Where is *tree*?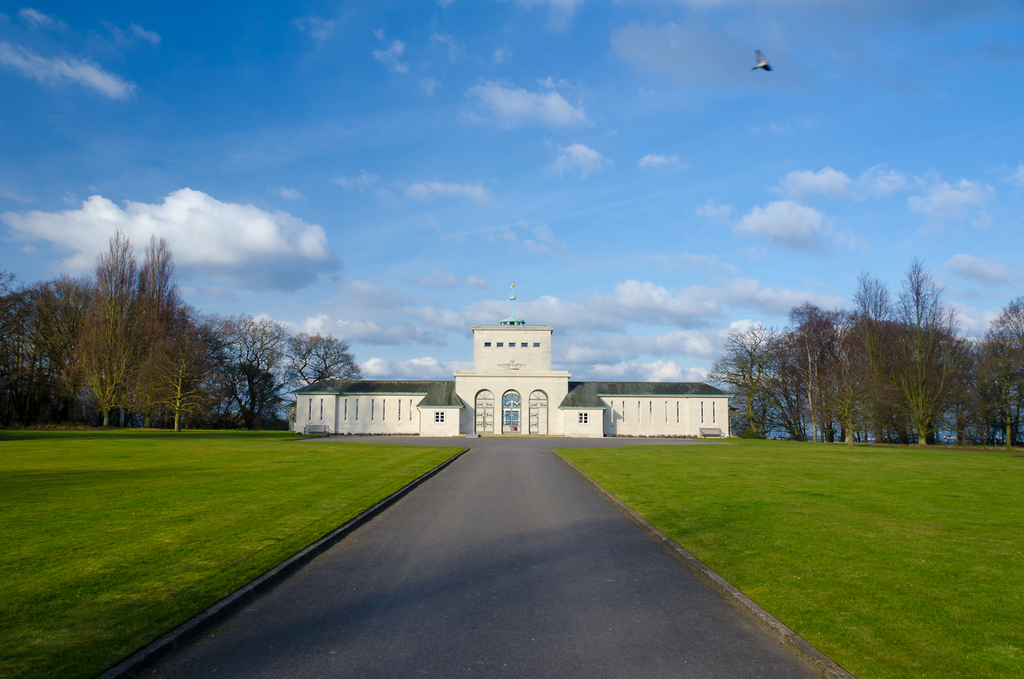
box=[800, 301, 893, 442].
